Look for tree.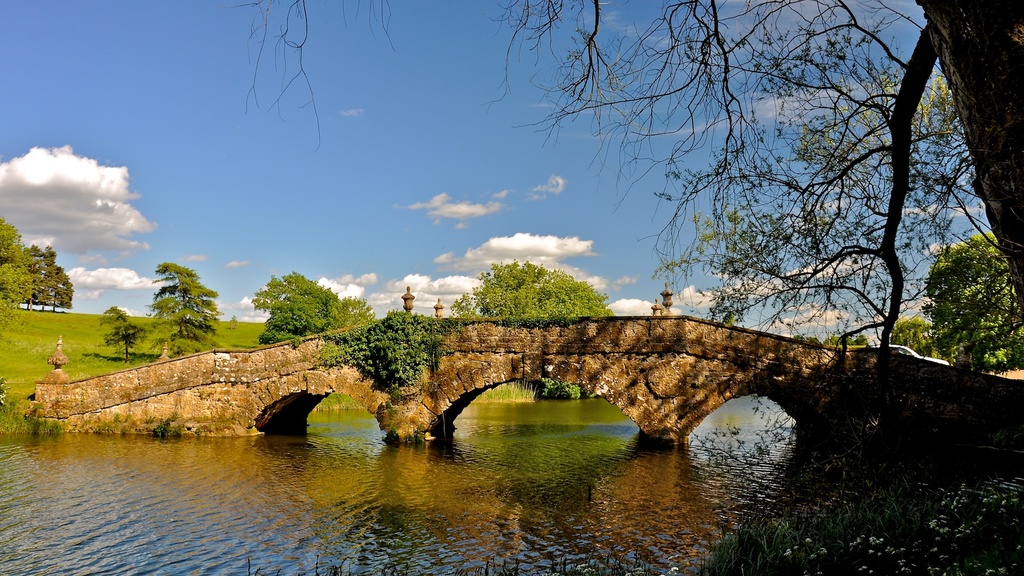
Found: (148, 264, 227, 364).
